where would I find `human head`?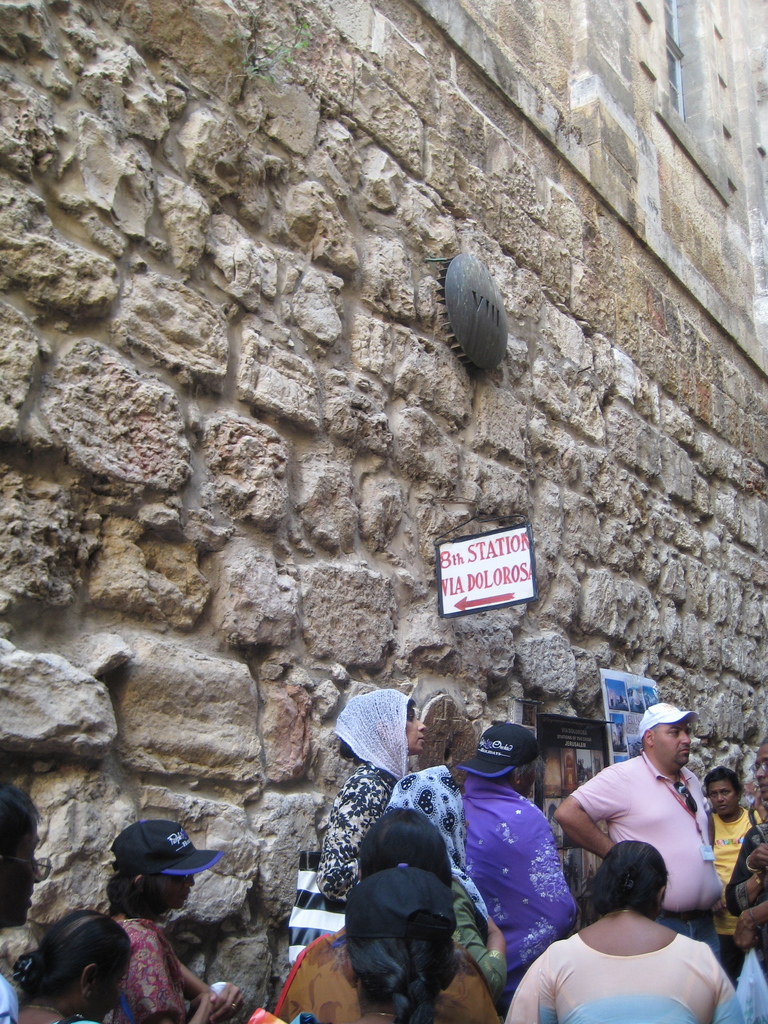
At l=751, t=736, r=767, b=803.
